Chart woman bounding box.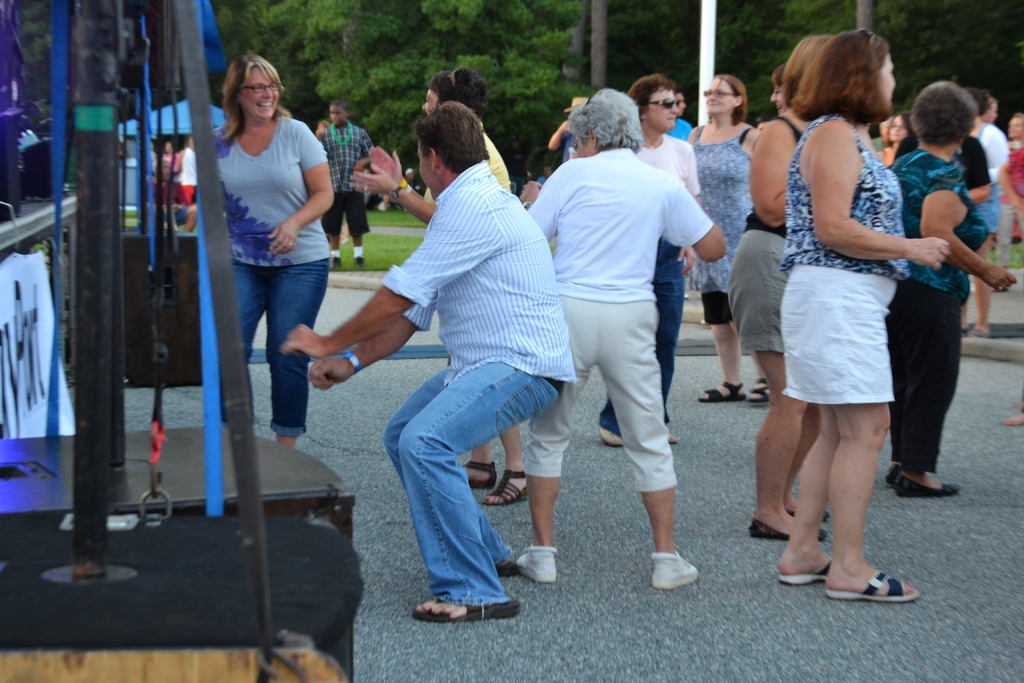
Charted: Rect(687, 73, 765, 406).
